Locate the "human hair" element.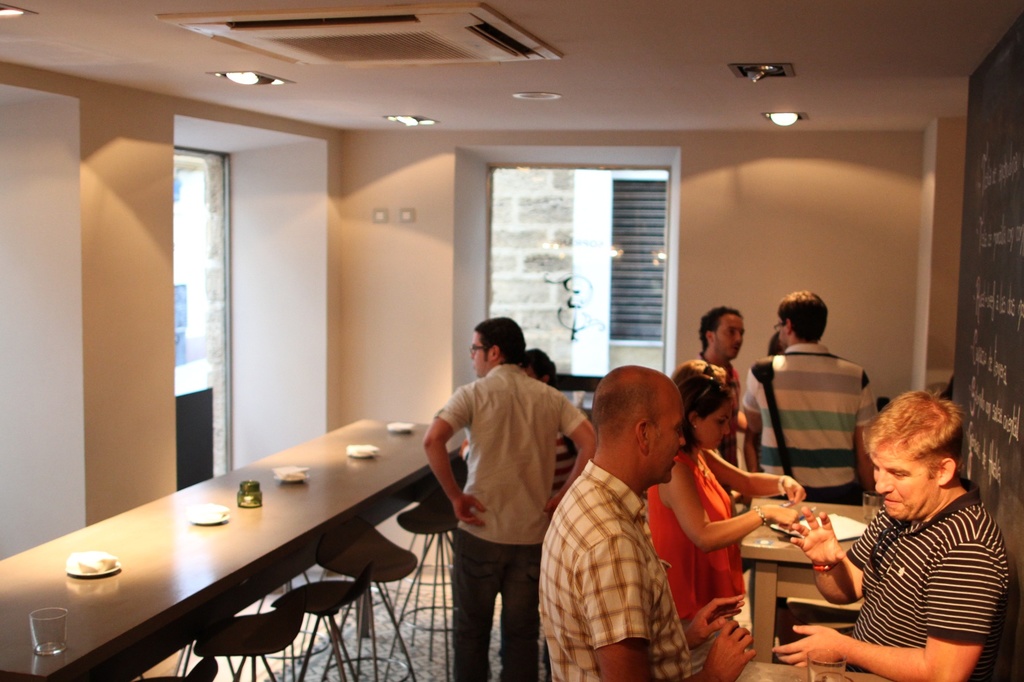
Element bbox: l=764, t=331, r=788, b=354.
